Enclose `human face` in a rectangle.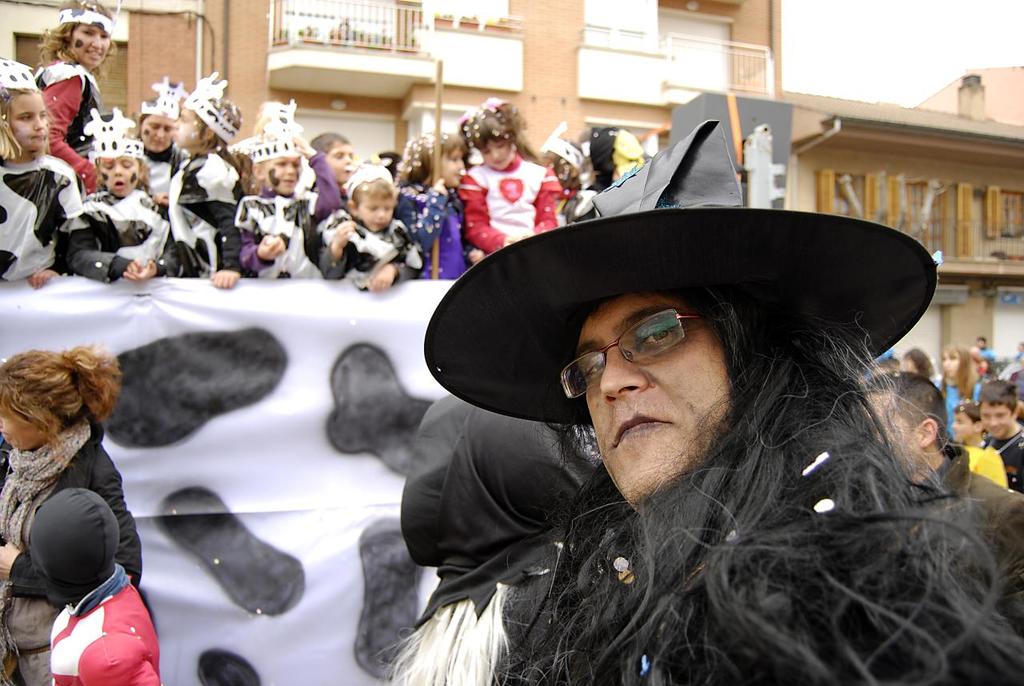
bbox=(867, 391, 918, 474).
